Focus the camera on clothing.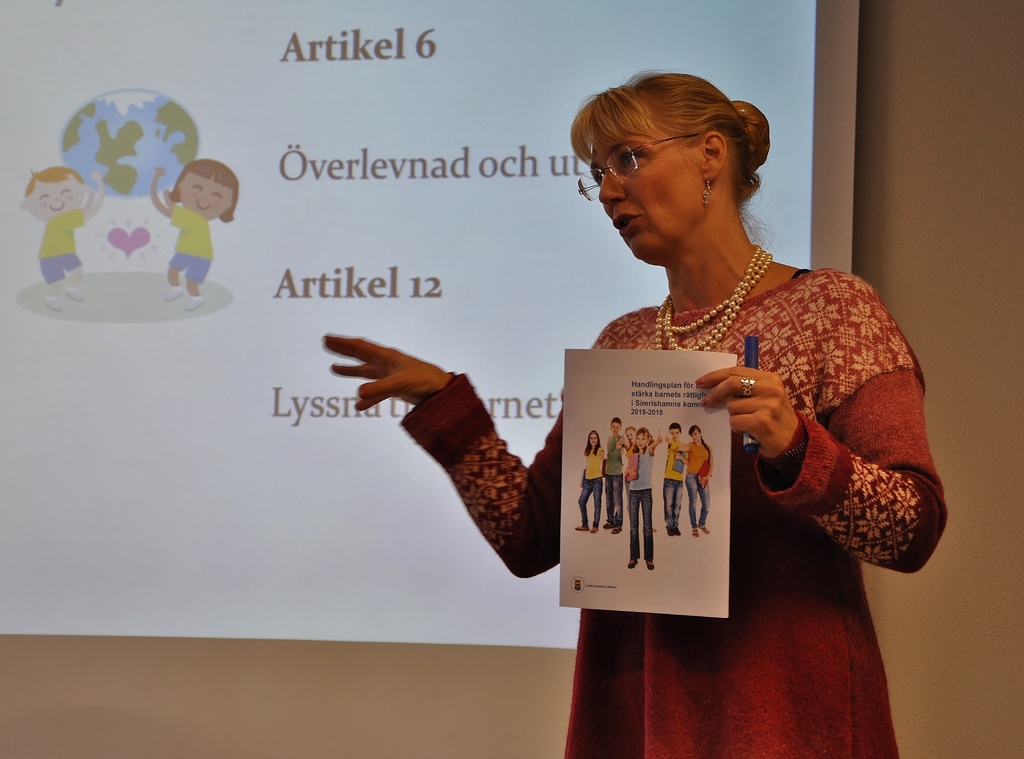
Focus region: [left=399, top=270, right=945, bottom=758].
